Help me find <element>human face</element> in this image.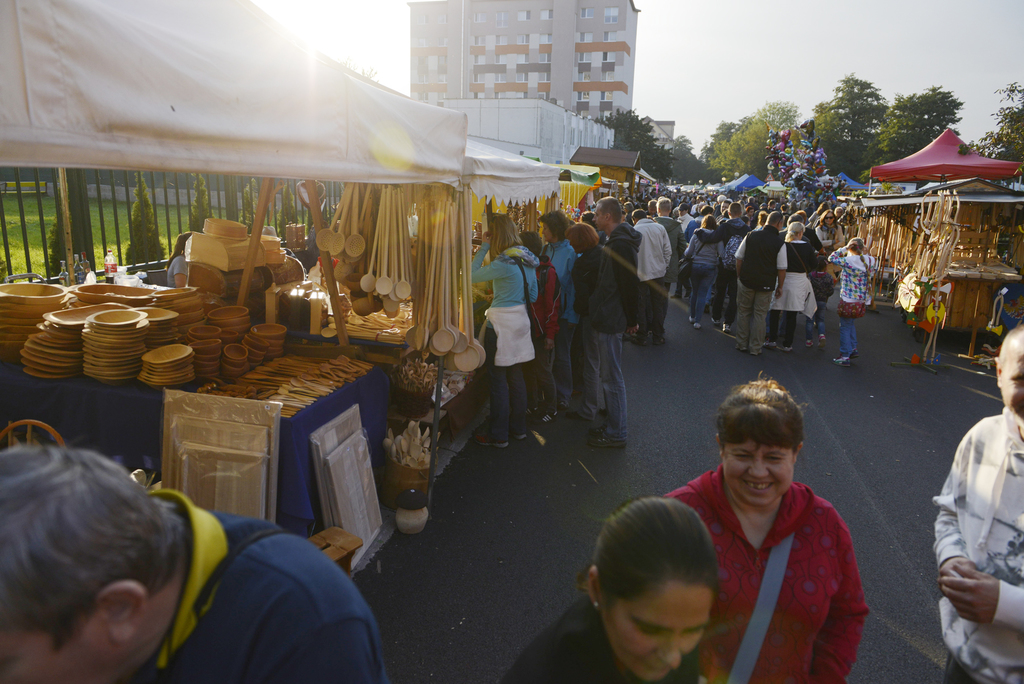
Found it: bbox=(1000, 350, 1023, 428).
